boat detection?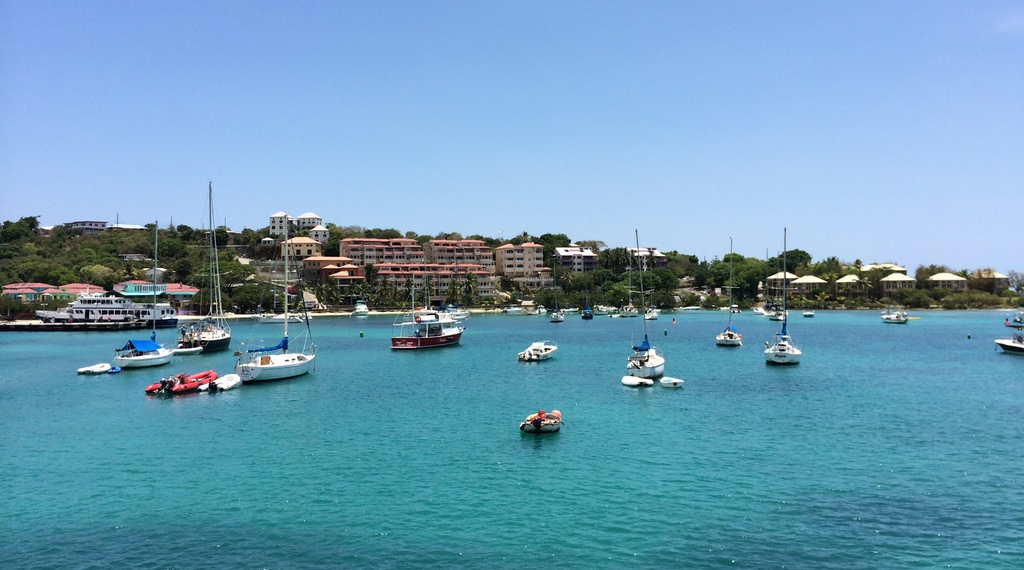
pyautogui.locateOnScreen(390, 272, 468, 350)
